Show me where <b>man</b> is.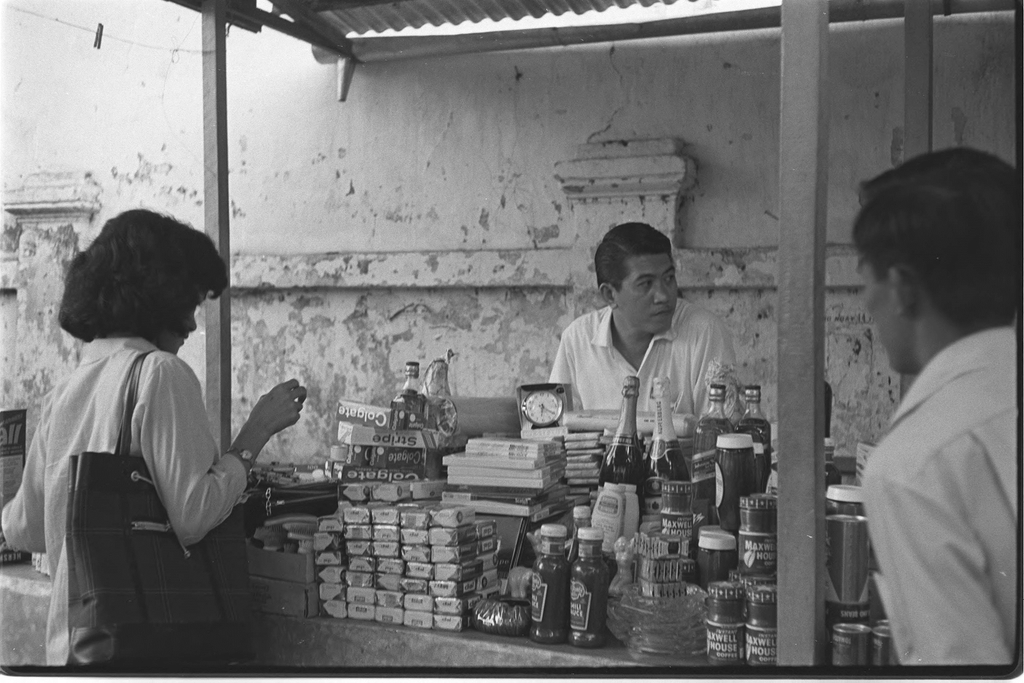
<b>man</b> is at crop(852, 145, 1018, 666).
